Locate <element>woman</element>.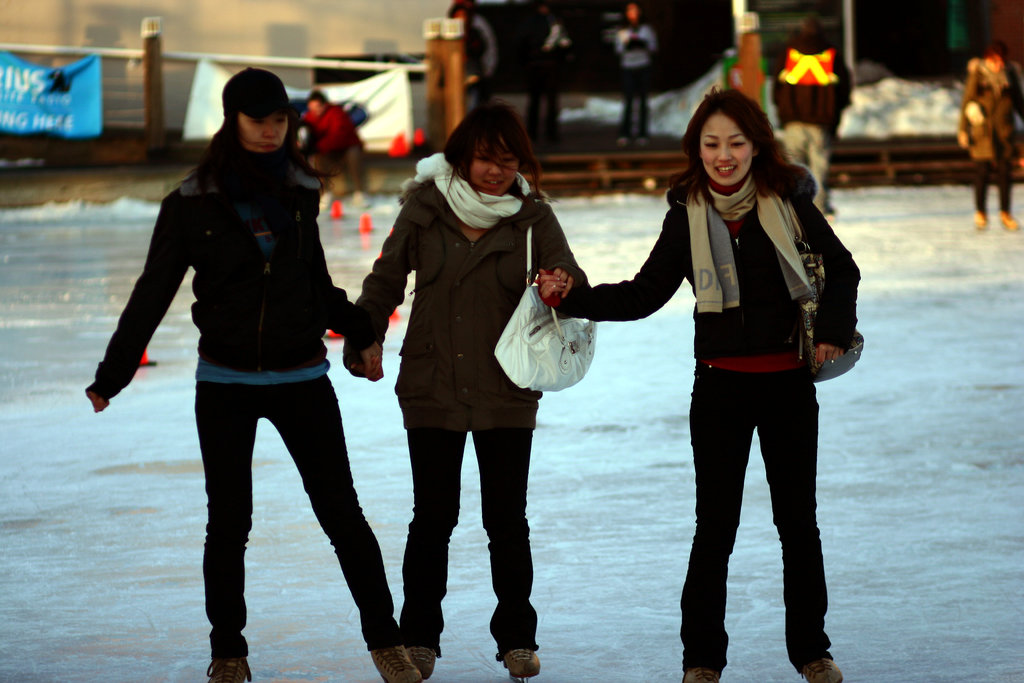
Bounding box: BBox(775, 10, 851, 211).
